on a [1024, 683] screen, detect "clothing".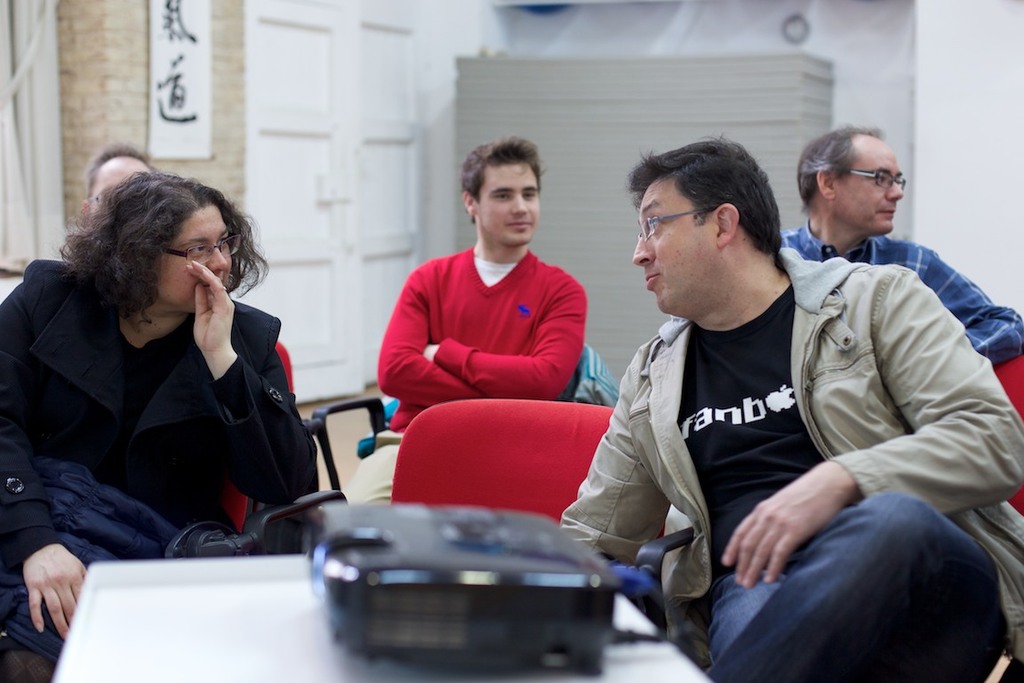
(785,221,1023,374).
